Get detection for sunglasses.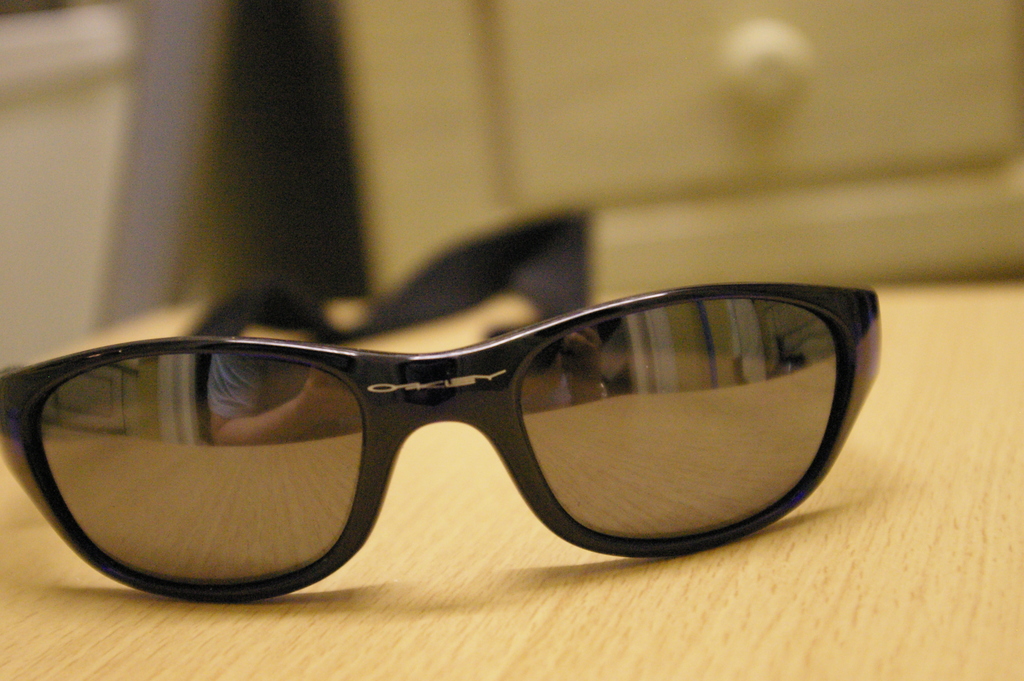
Detection: <region>0, 279, 884, 603</region>.
